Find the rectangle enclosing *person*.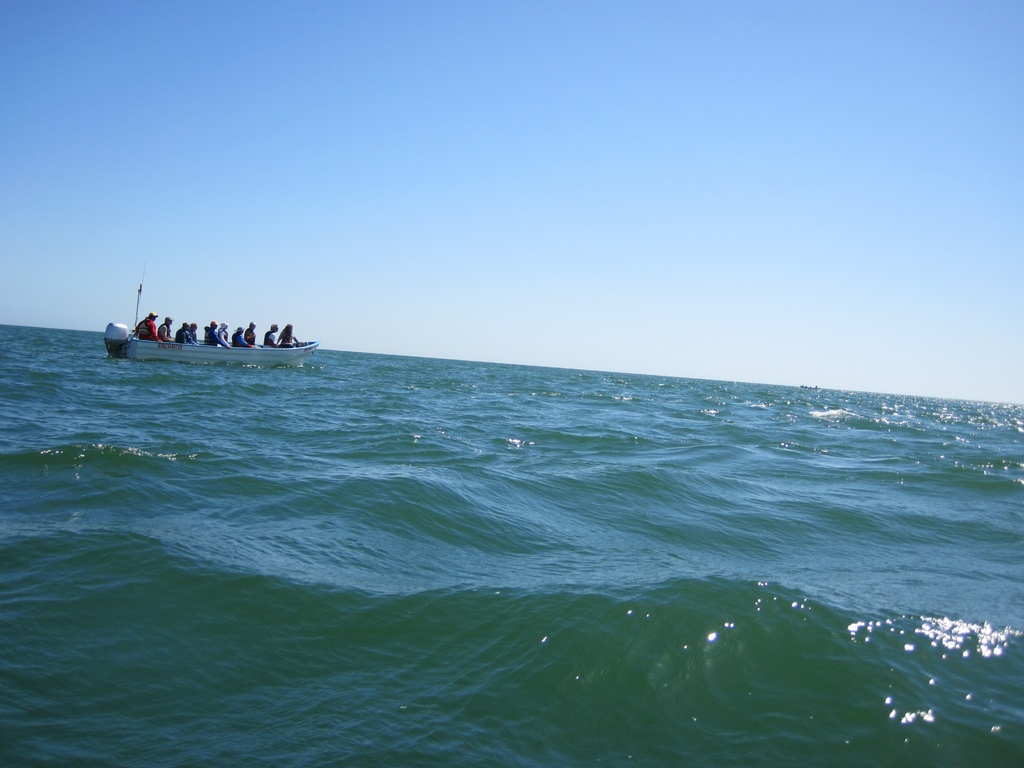
left=276, top=325, right=301, bottom=349.
